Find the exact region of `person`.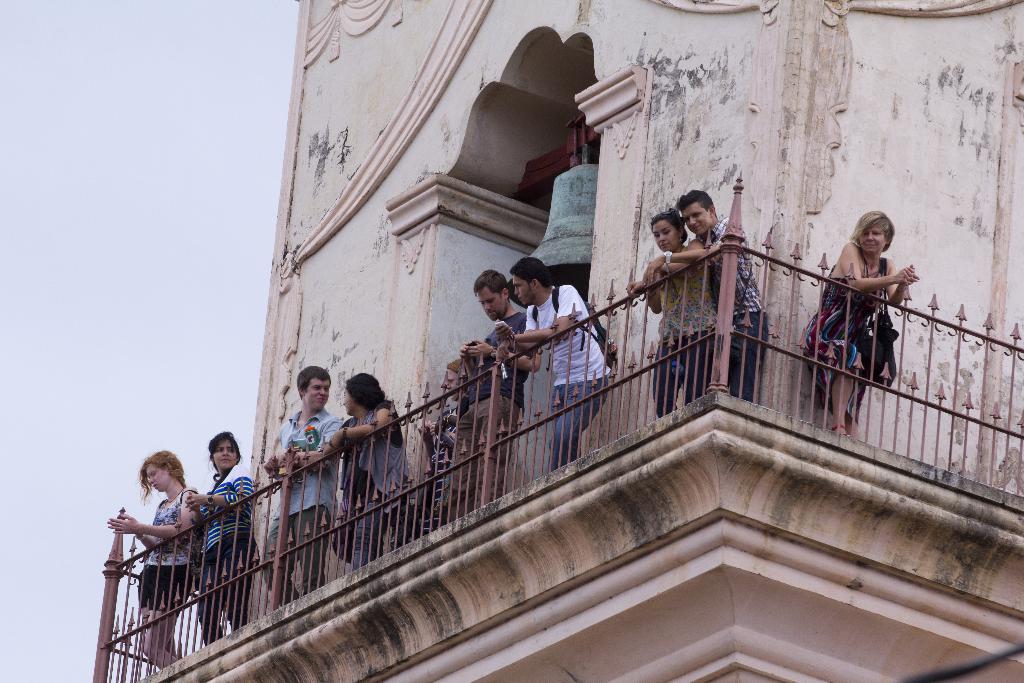
Exact region: [left=323, top=374, right=403, bottom=569].
